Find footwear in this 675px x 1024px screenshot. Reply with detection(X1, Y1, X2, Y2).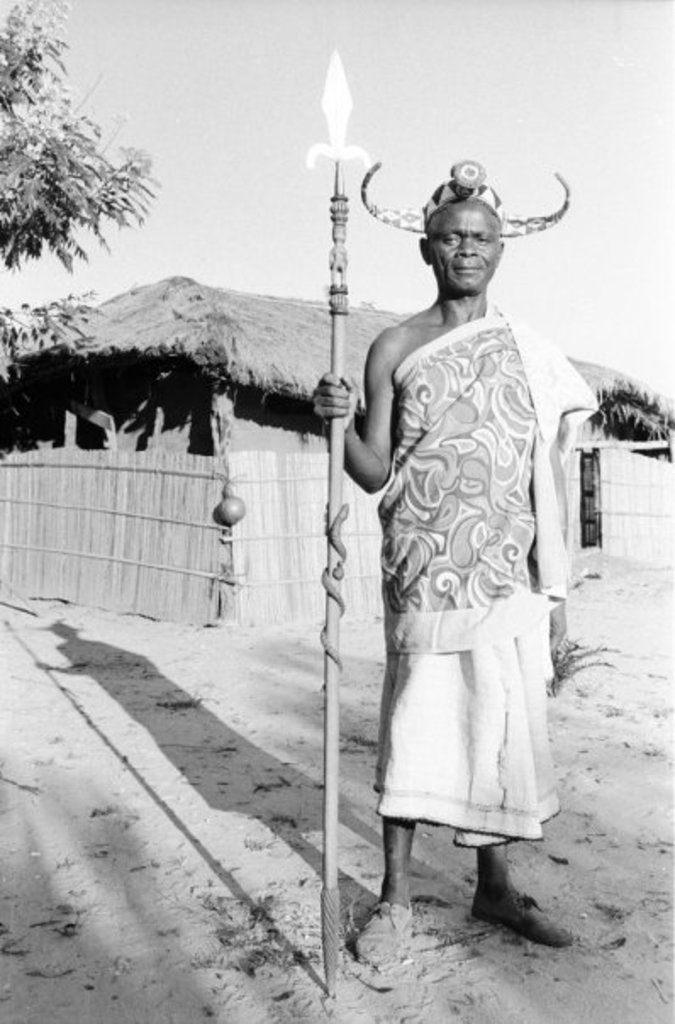
detection(353, 899, 414, 975).
